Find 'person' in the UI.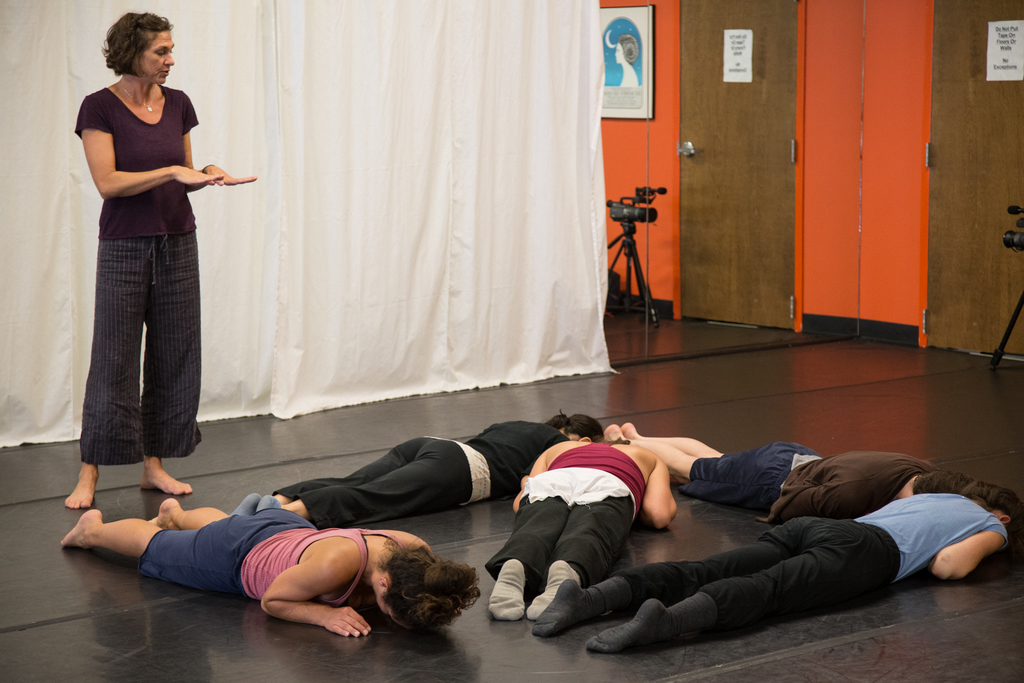
UI element at <region>63, 499, 474, 643</region>.
